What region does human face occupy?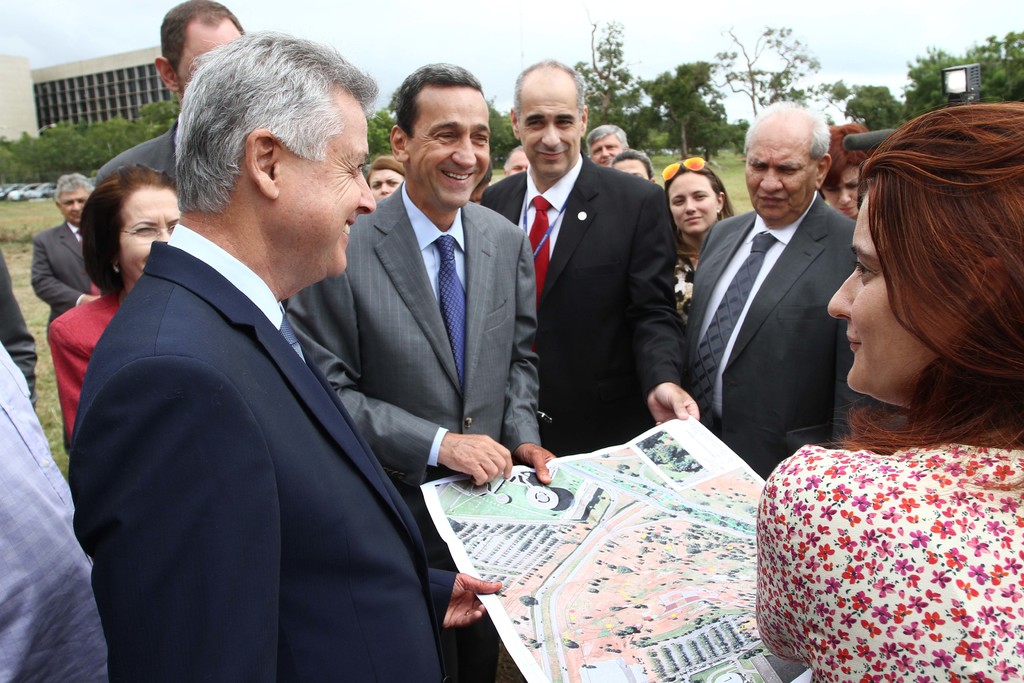
(364,161,404,193).
